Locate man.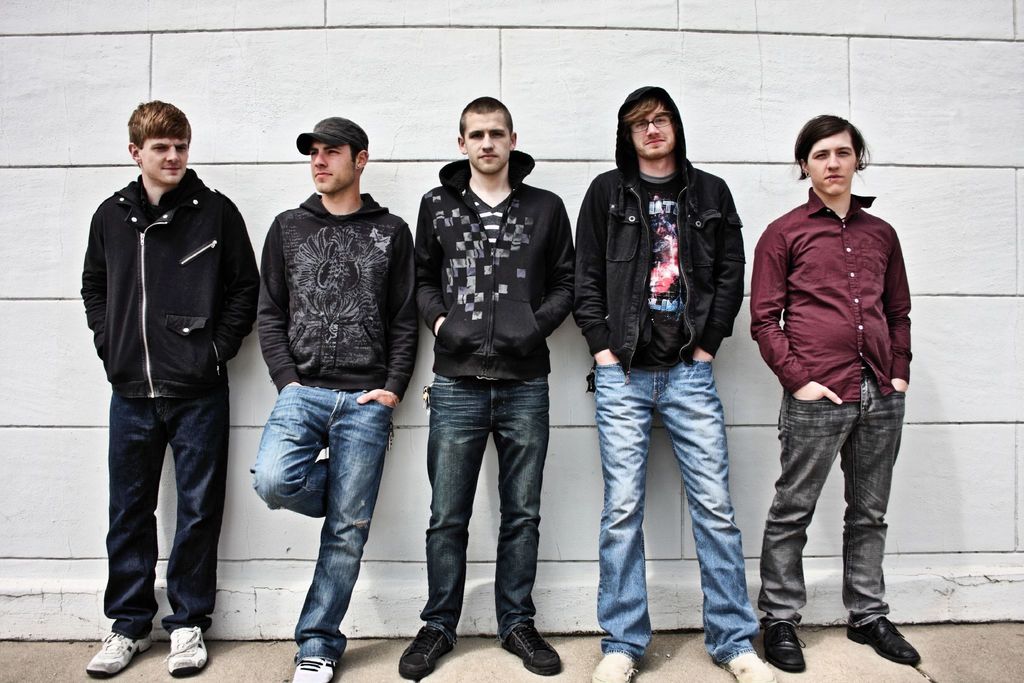
Bounding box: bbox=[394, 94, 575, 681].
